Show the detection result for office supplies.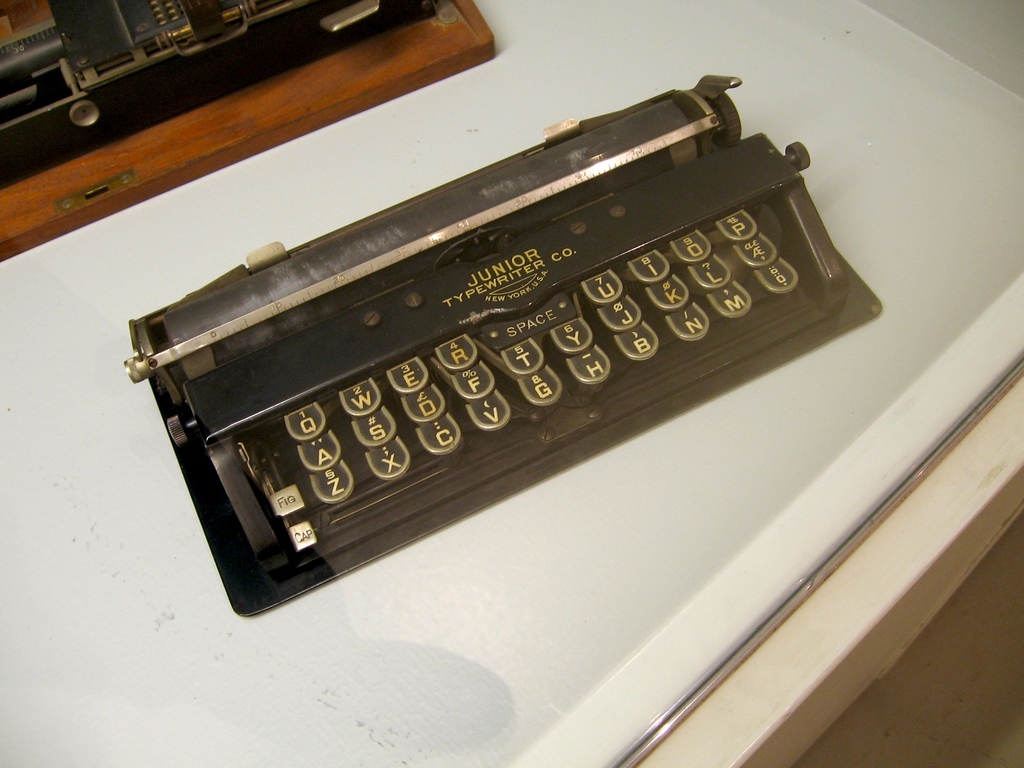
locate(125, 76, 880, 620).
